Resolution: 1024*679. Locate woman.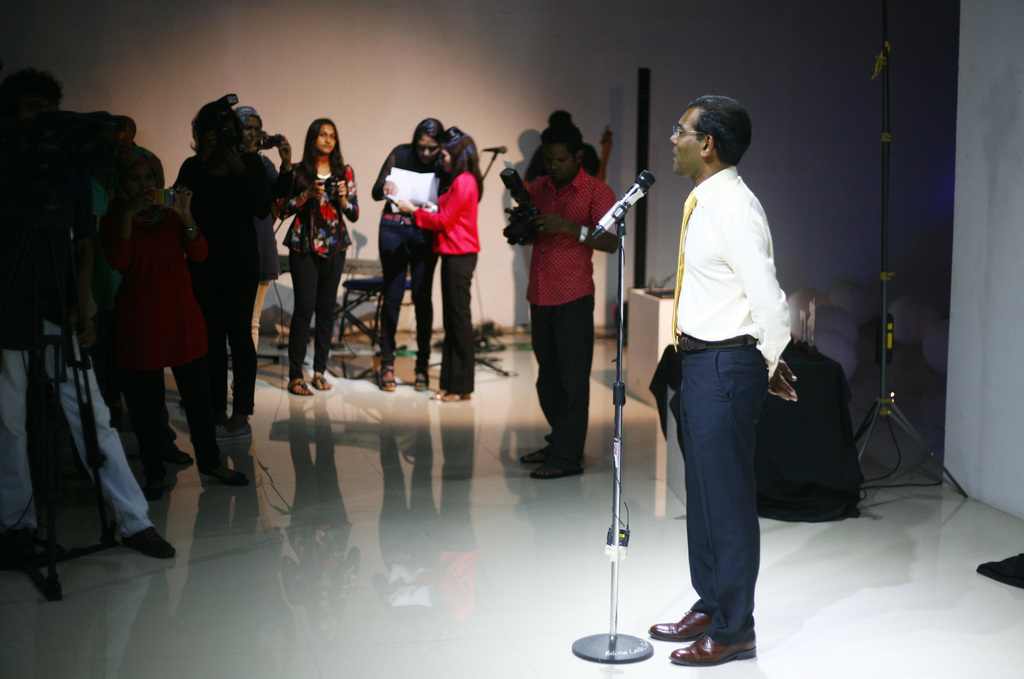
Rect(170, 104, 330, 419).
